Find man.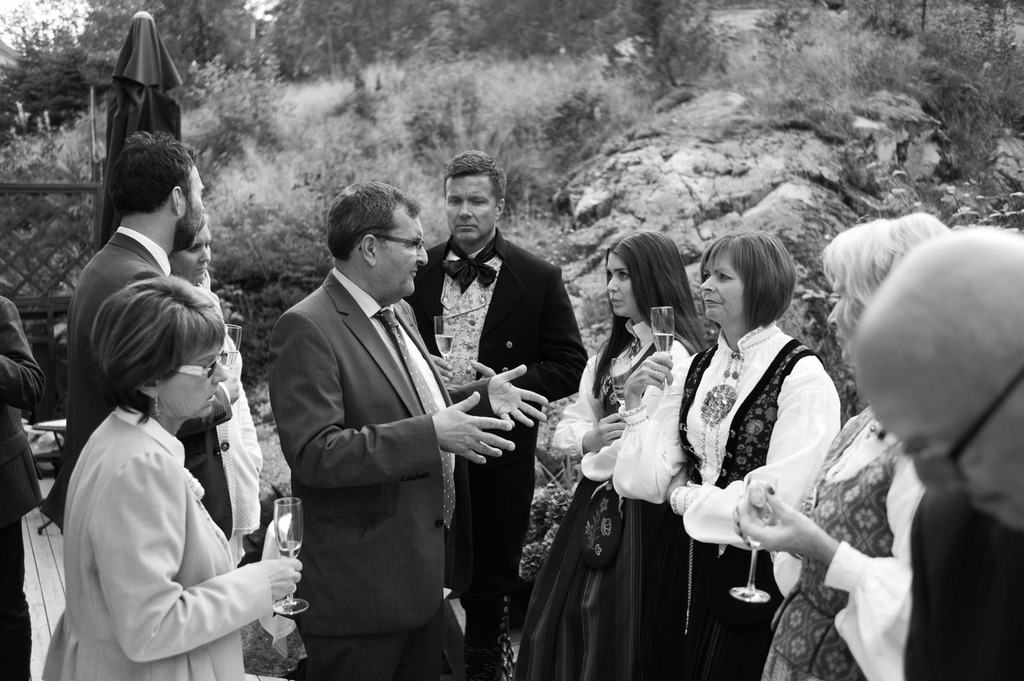
(left=402, top=151, right=599, bottom=680).
